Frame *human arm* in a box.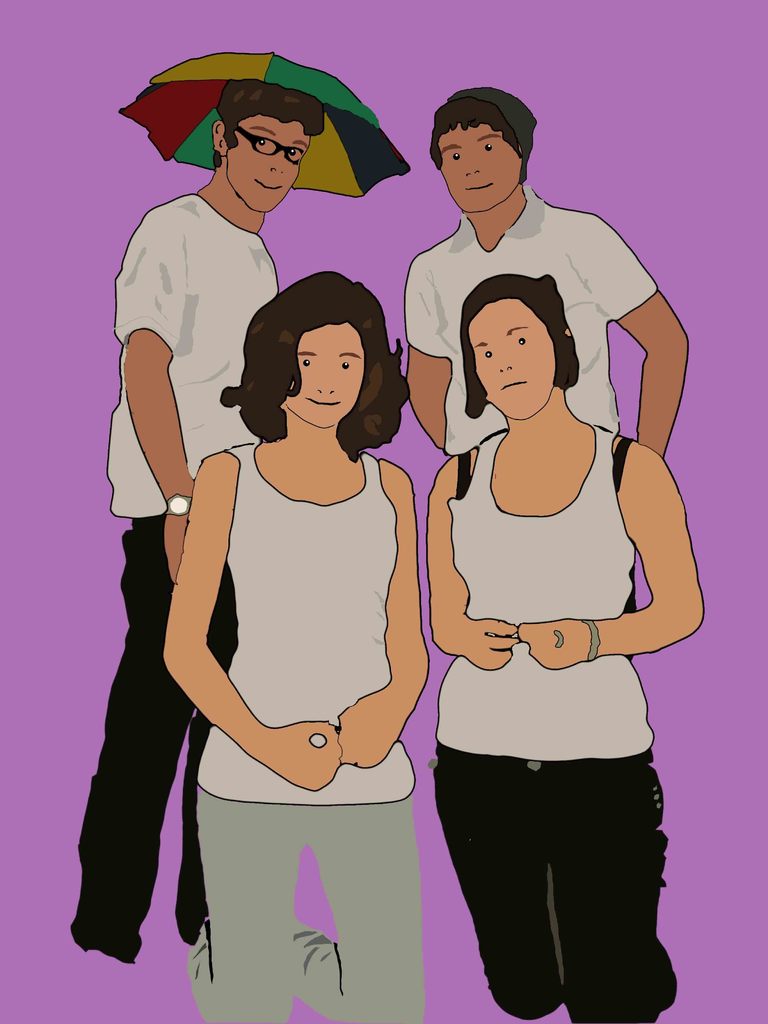
BBox(161, 445, 342, 801).
